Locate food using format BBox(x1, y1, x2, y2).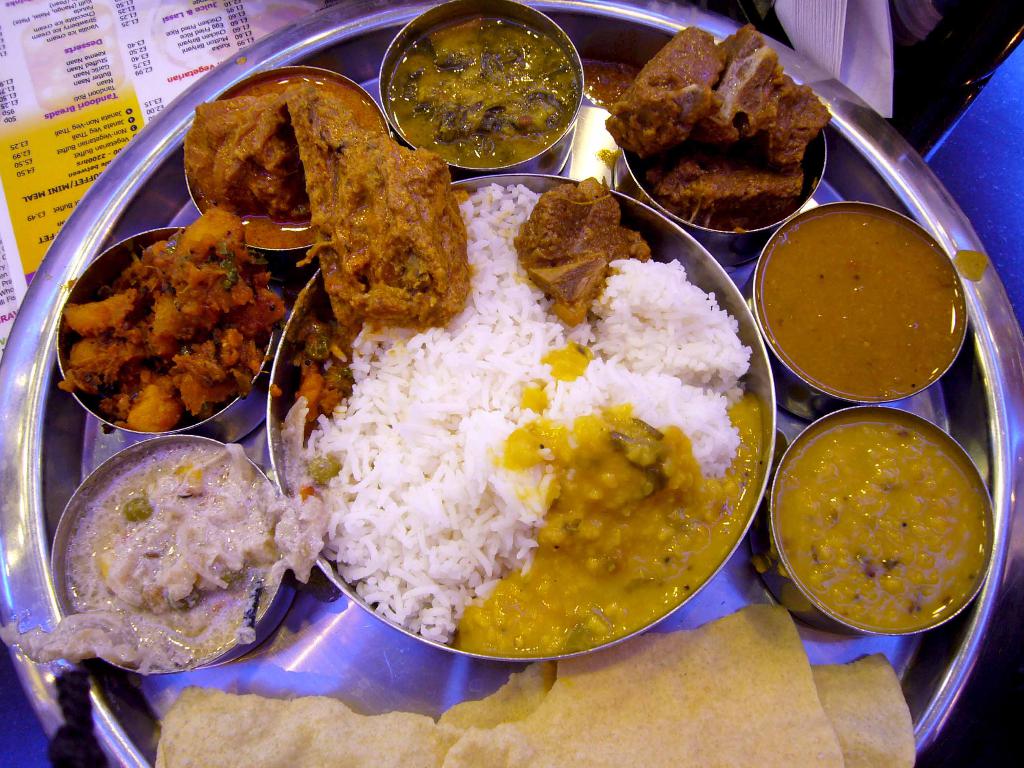
BBox(54, 225, 282, 431).
